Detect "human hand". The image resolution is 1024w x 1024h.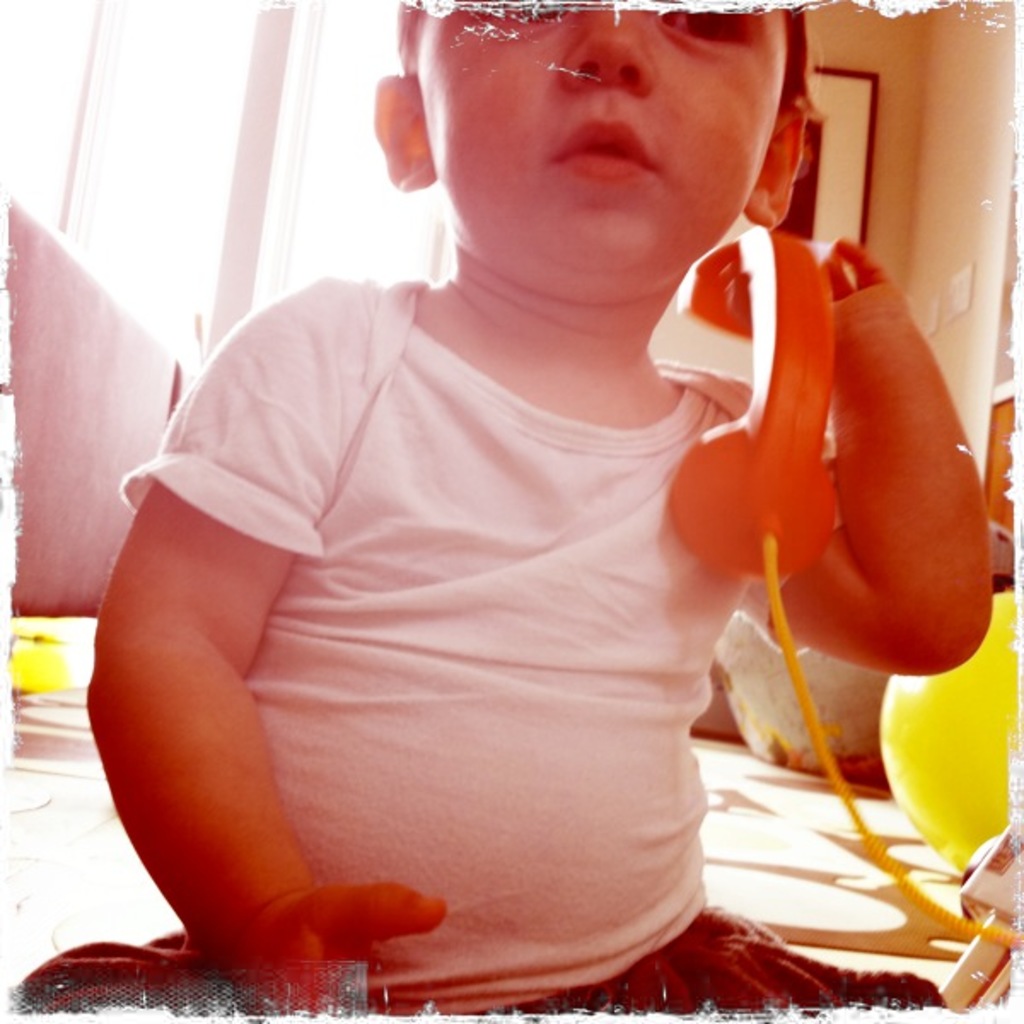
(715,230,911,341).
